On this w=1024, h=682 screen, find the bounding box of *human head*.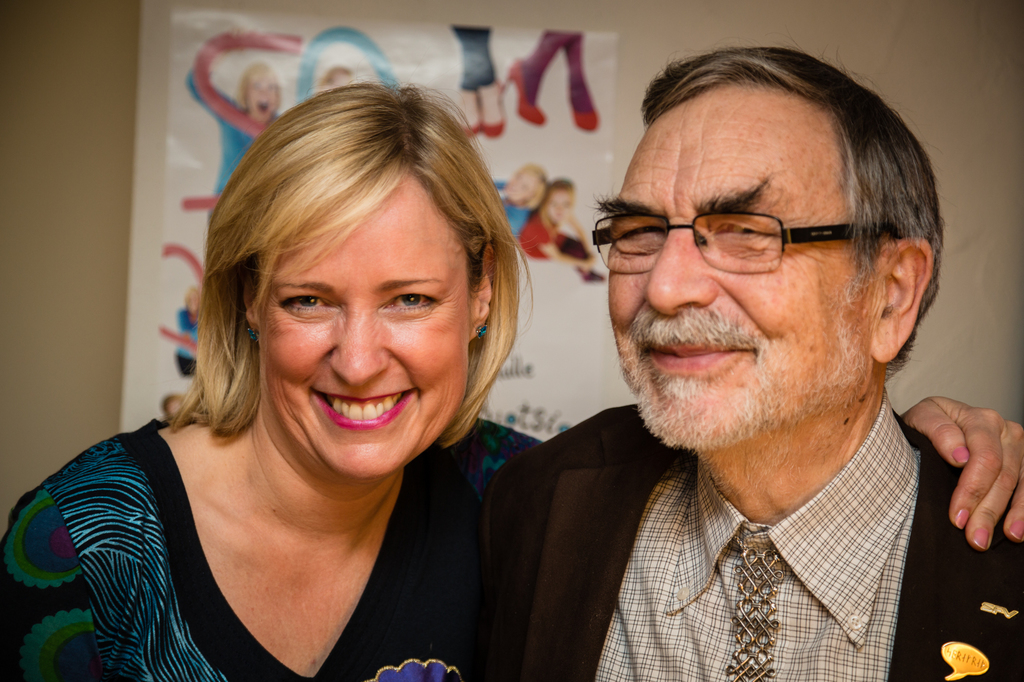
Bounding box: bbox(604, 44, 943, 460).
